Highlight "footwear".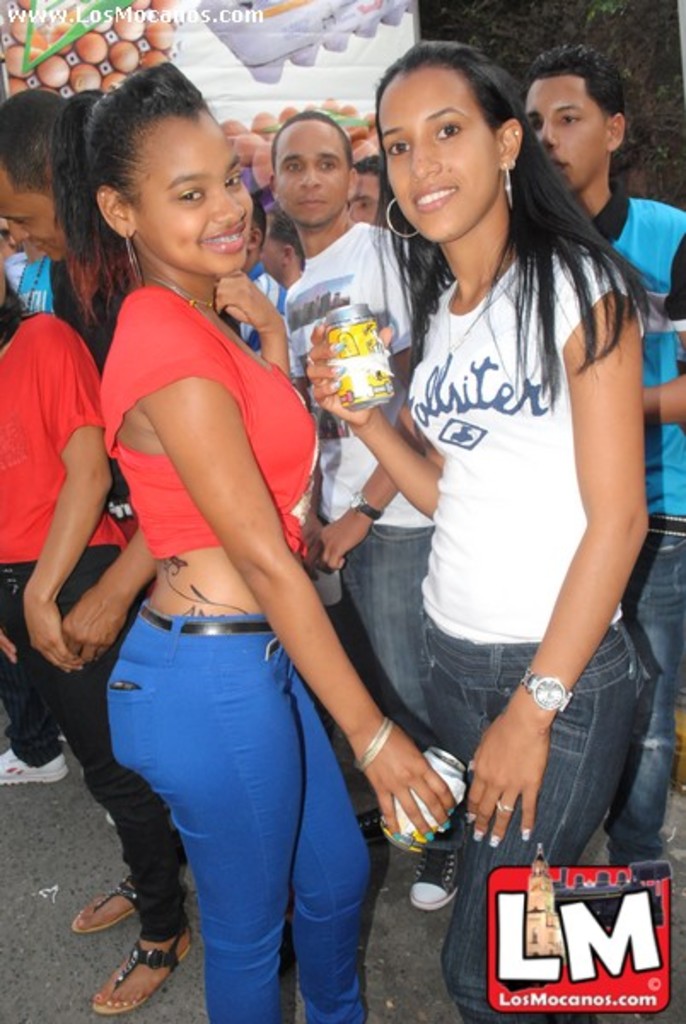
Highlighted region: x1=70 y1=870 x2=137 y2=935.
